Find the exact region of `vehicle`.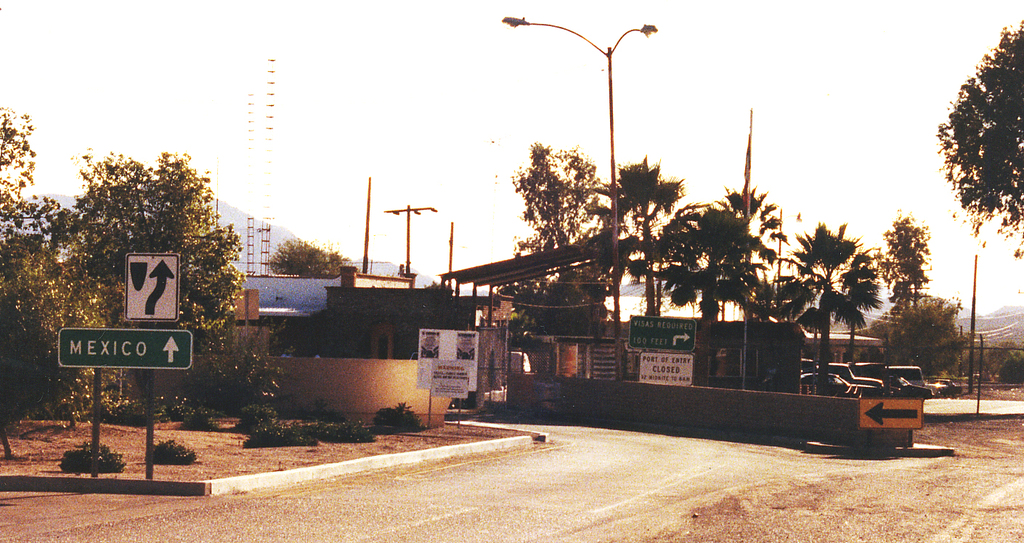
Exact region: 936, 380, 965, 395.
